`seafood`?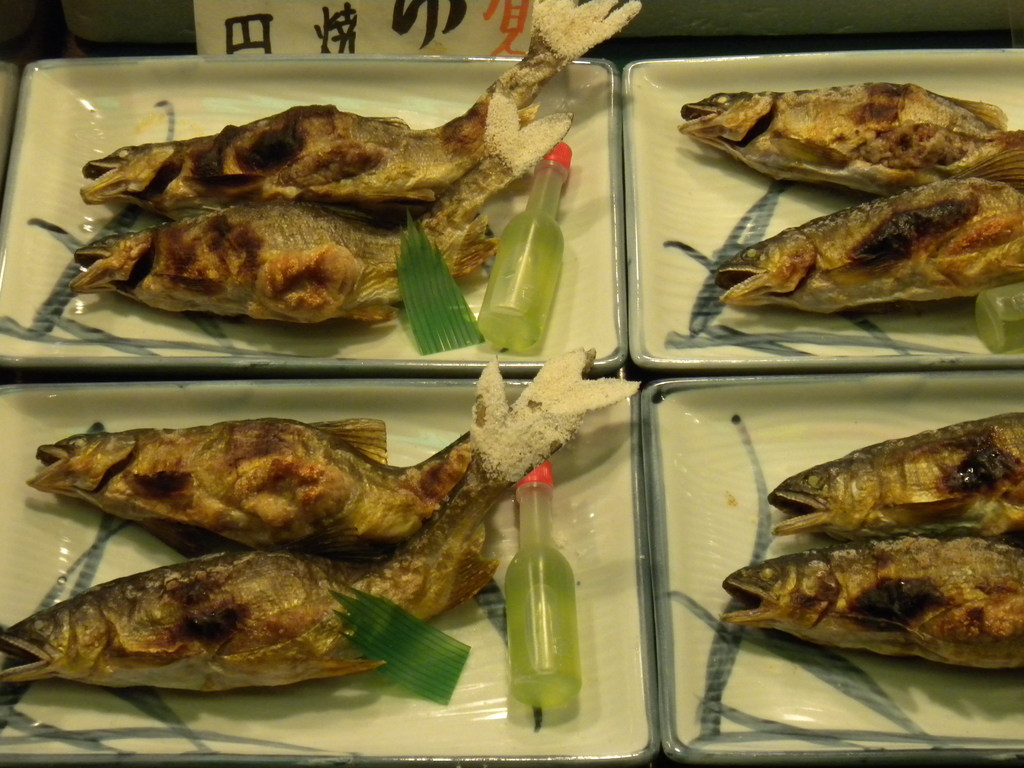
79 0 646 221
